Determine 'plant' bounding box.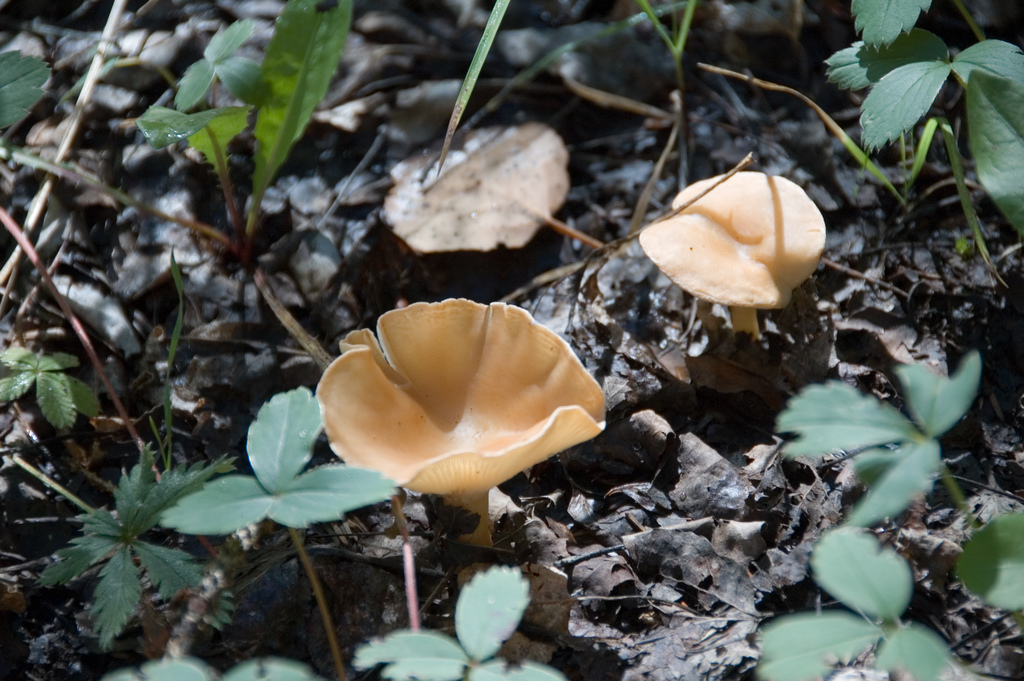
Determined: [x1=813, y1=0, x2=1023, y2=250].
